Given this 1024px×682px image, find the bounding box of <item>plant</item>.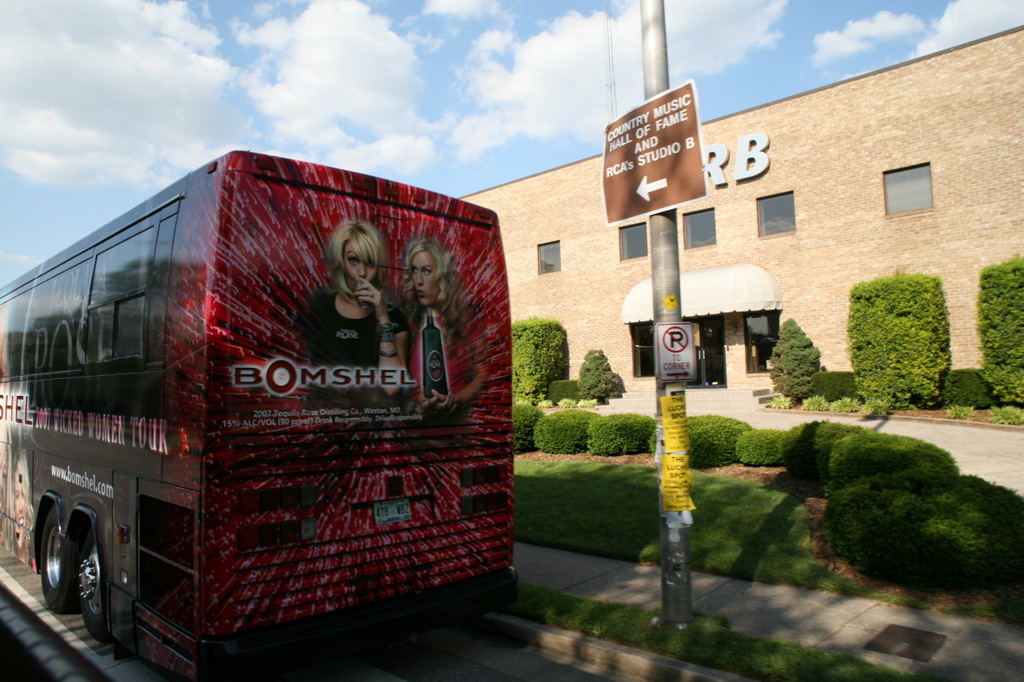
[left=509, top=315, right=564, bottom=406].
